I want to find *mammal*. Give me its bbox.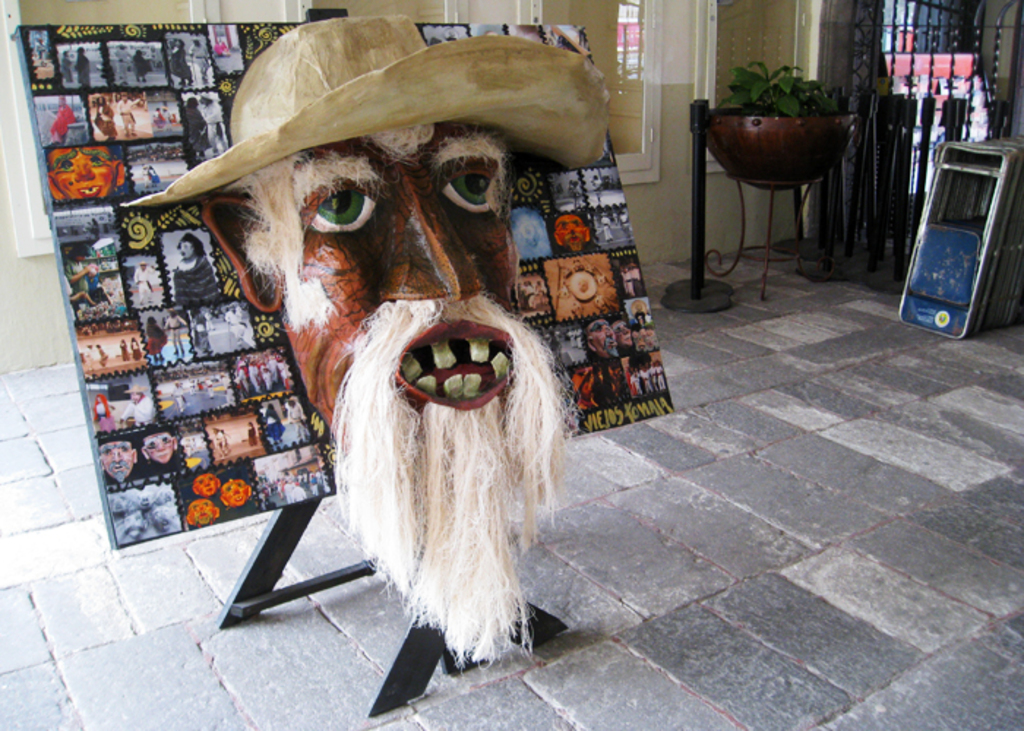
(left=165, top=35, right=190, bottom=85).
